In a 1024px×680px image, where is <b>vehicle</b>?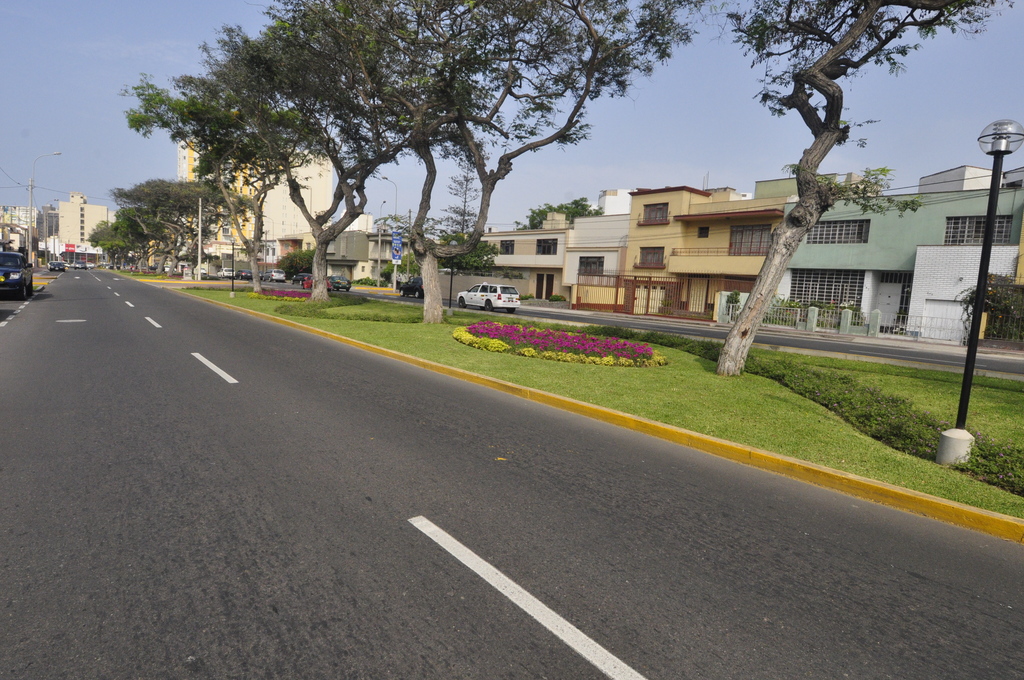
box=[326, 277, 351, 291].
